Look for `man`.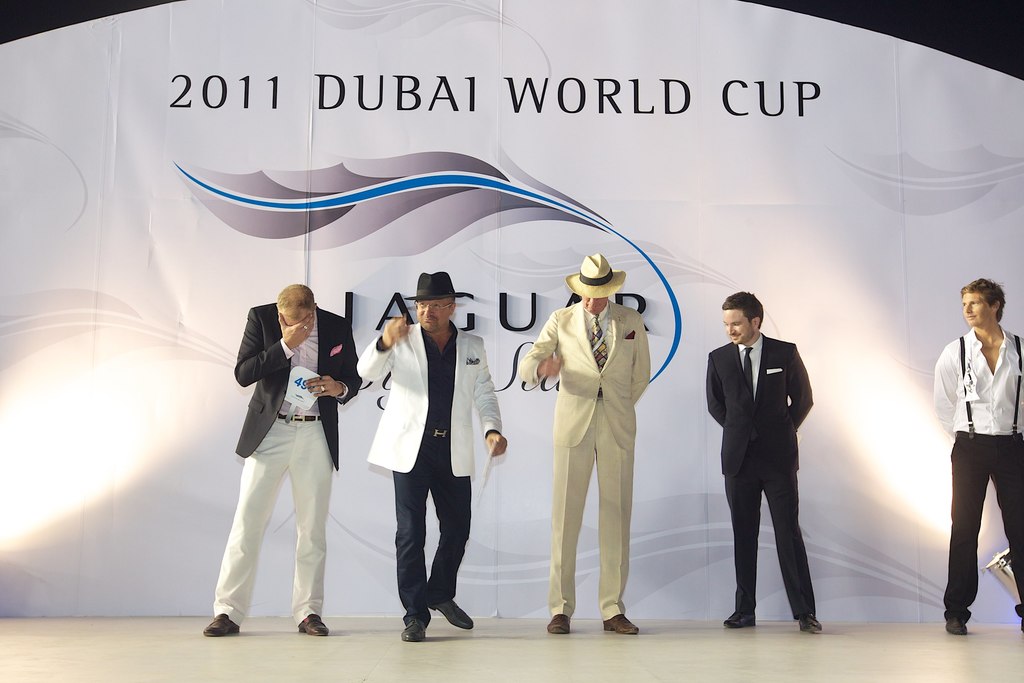
Found: (x1=217, y1=253, x2=362, y2=638).
